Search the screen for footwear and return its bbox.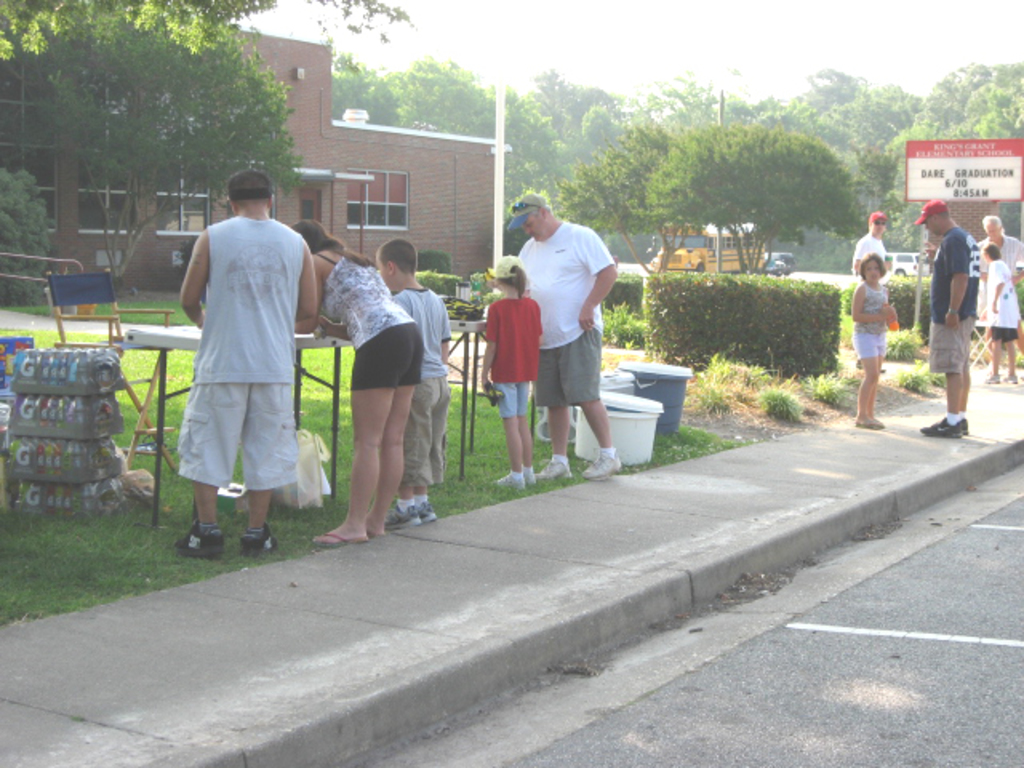
Found: BBox(1005, 371, 1016, 384).
